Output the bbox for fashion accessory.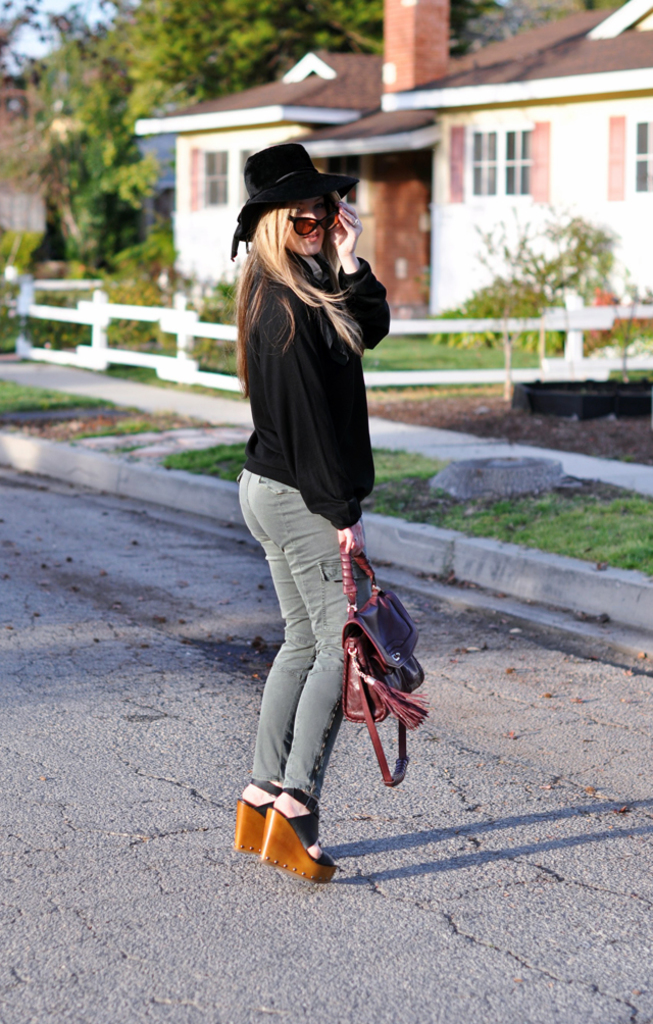
bbox(340, 539, 431, 785).
